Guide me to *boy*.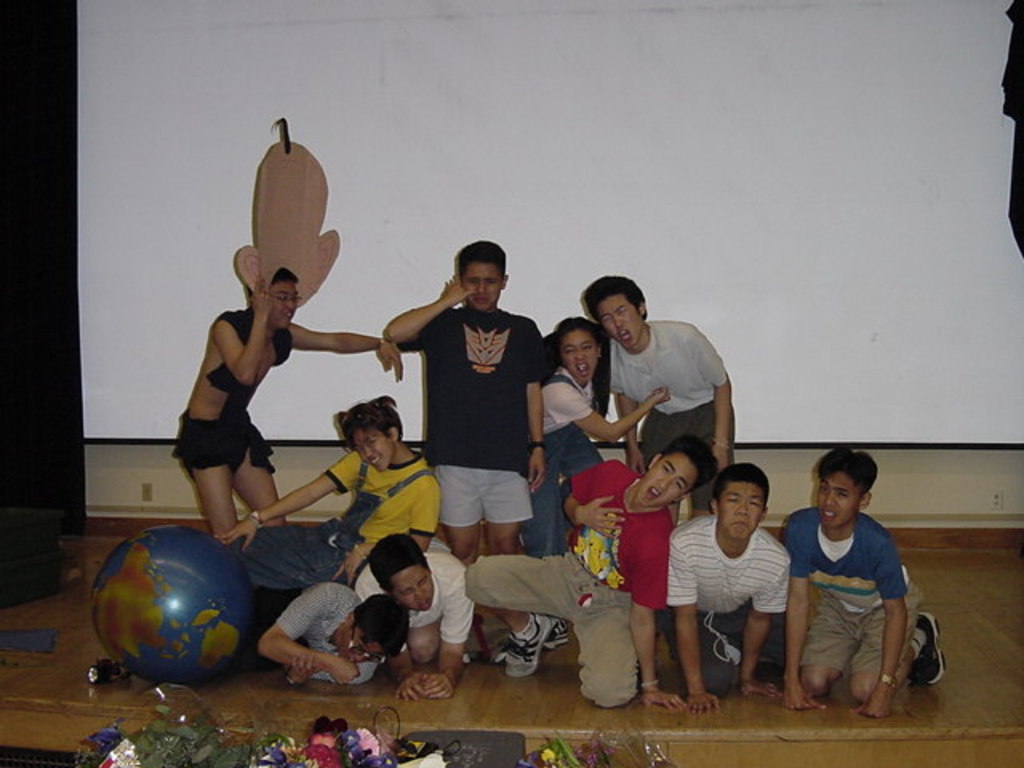
Guidance: l=648, t=458, r=797, b=707.
